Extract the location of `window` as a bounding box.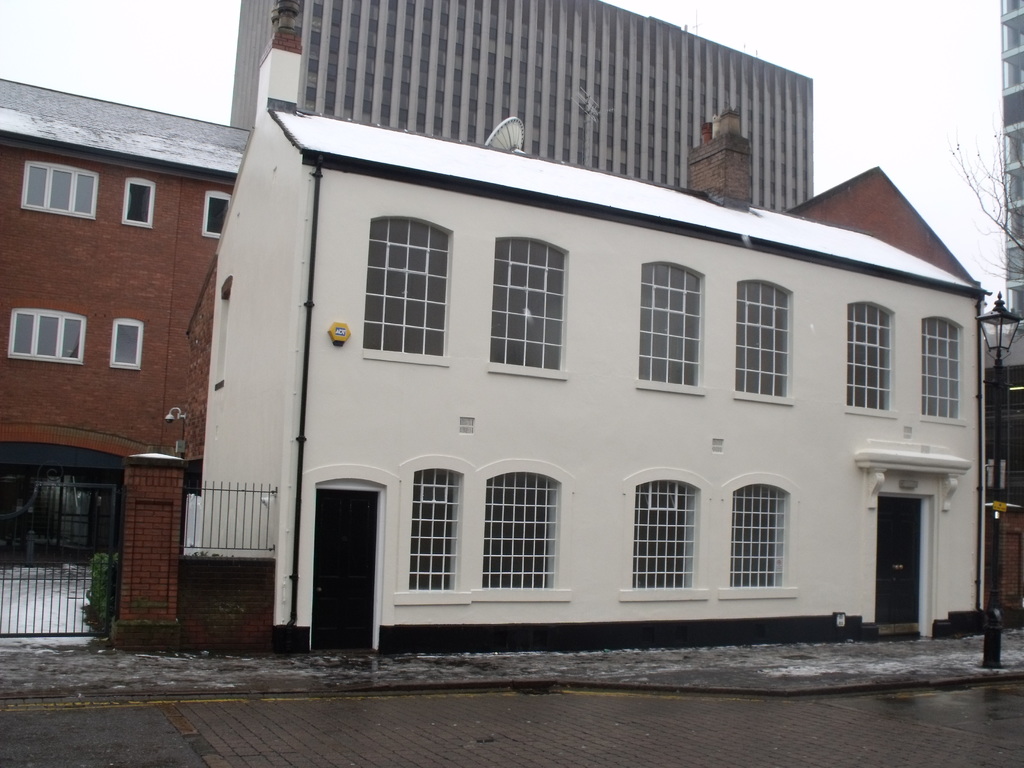
(left=102, top=318, right=142, bottom=364).
